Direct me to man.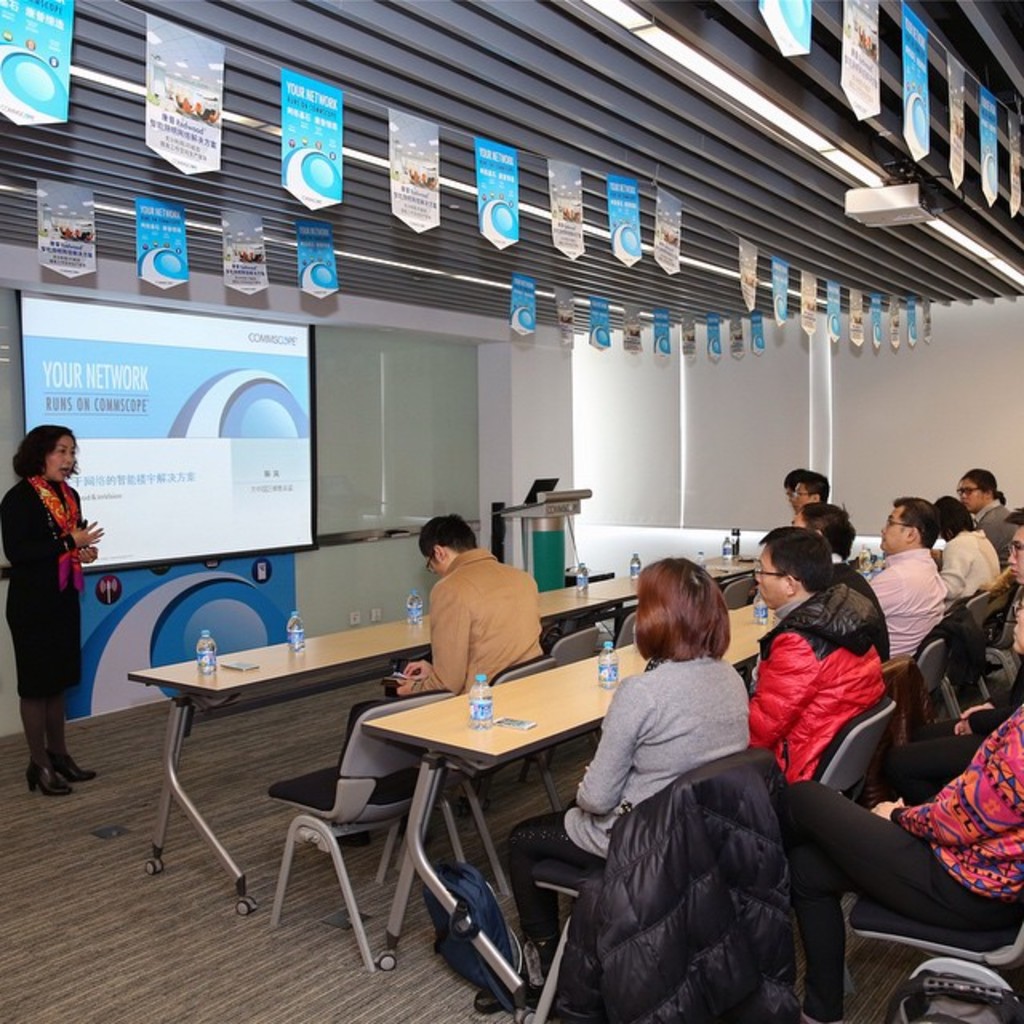
Direction: <box>926,496,998,603</box>.
